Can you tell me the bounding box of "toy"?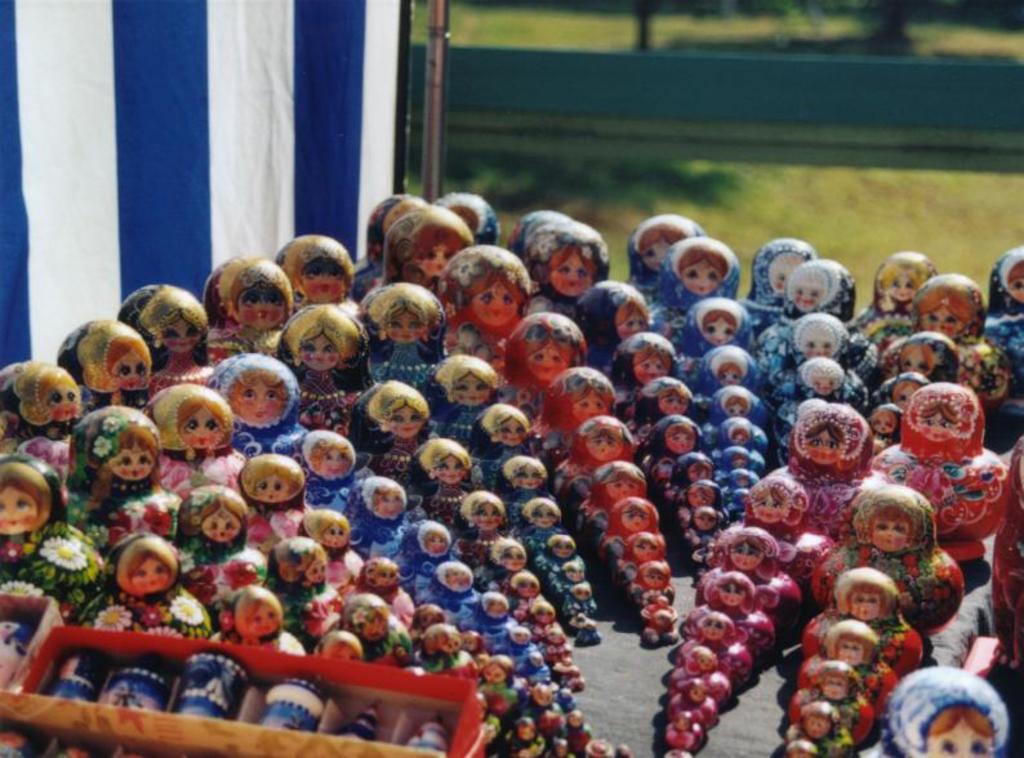
region(473, 535, 527, 593).
